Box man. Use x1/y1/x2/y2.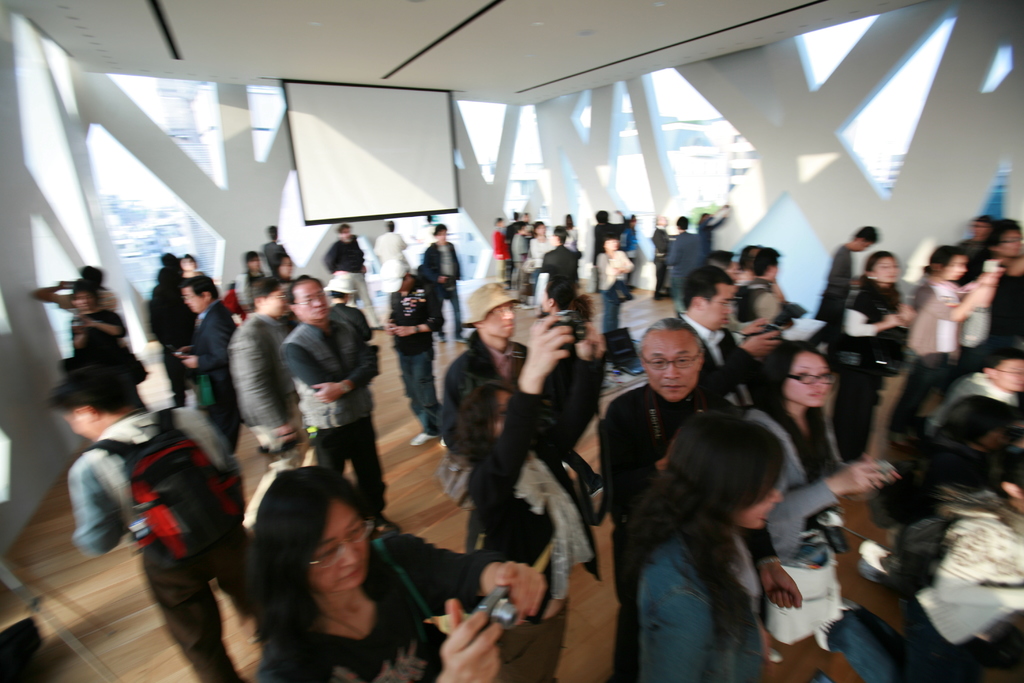
178/278/257/465.
